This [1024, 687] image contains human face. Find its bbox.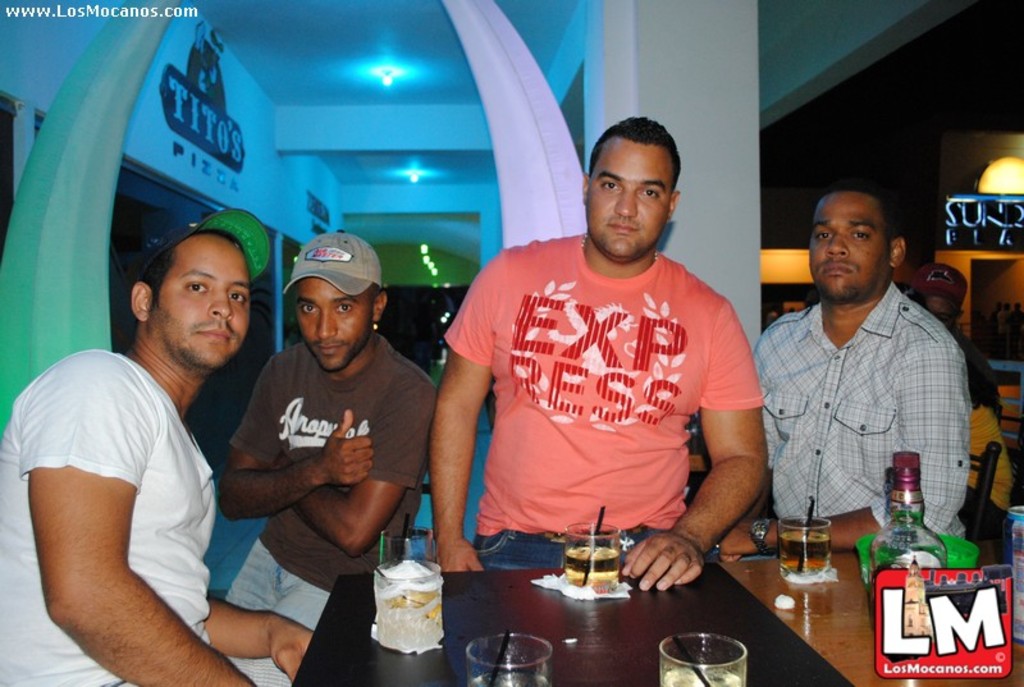
906,294,951,331.
